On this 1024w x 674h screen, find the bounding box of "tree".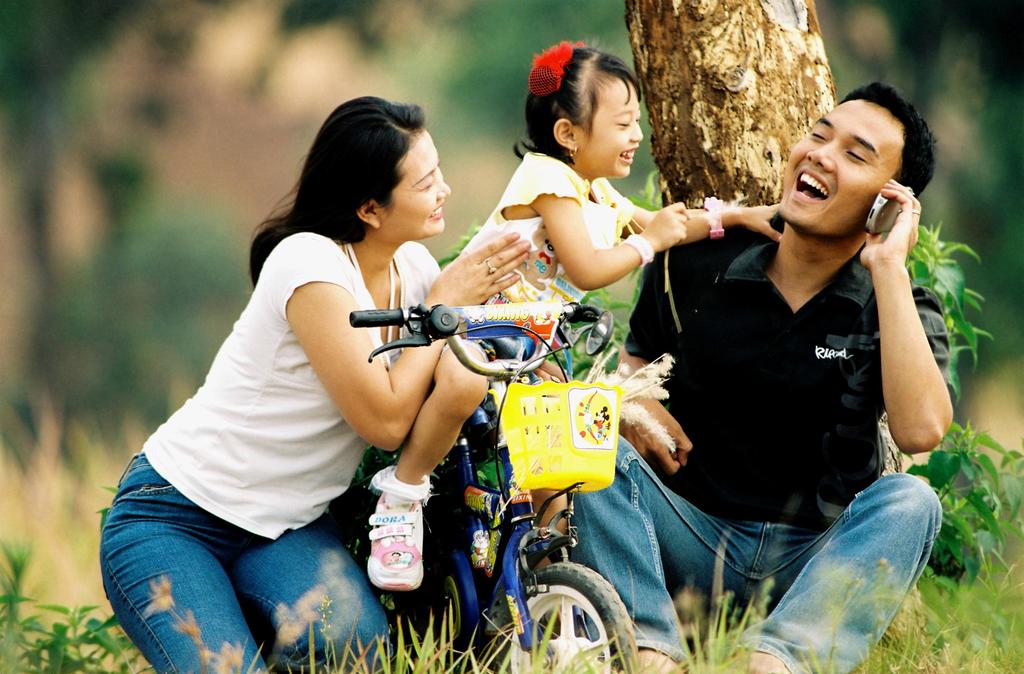
Bounding box: locate(610, 0, 847, 239).
